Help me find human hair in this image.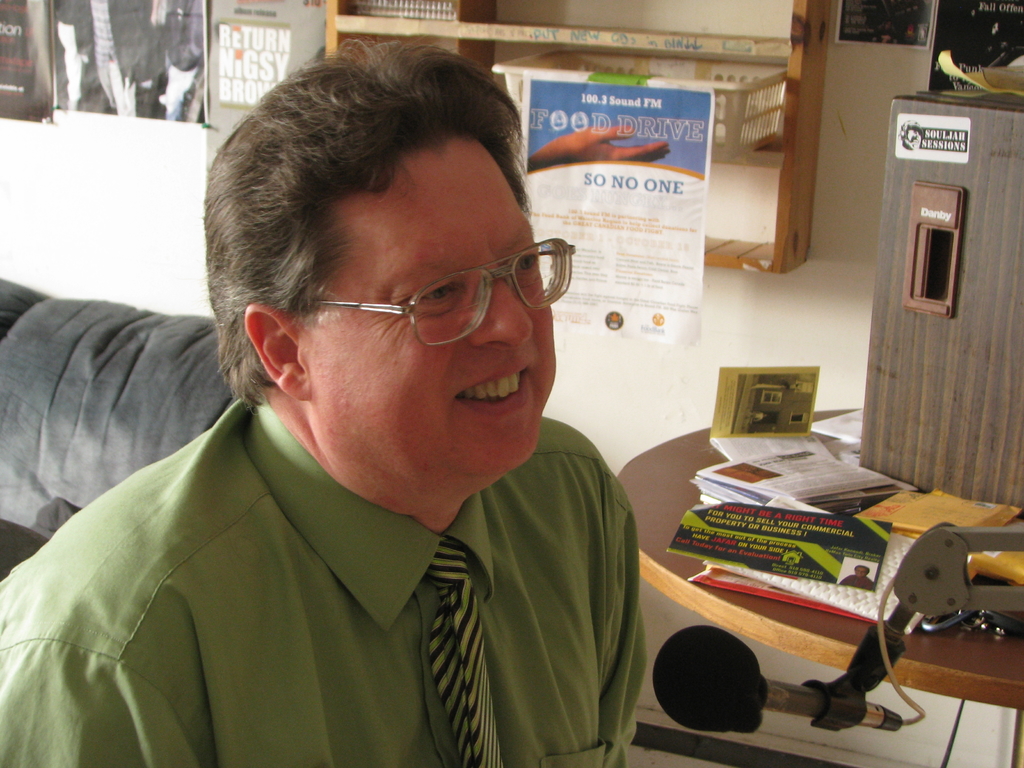
Found it: (223,42,572,379).
